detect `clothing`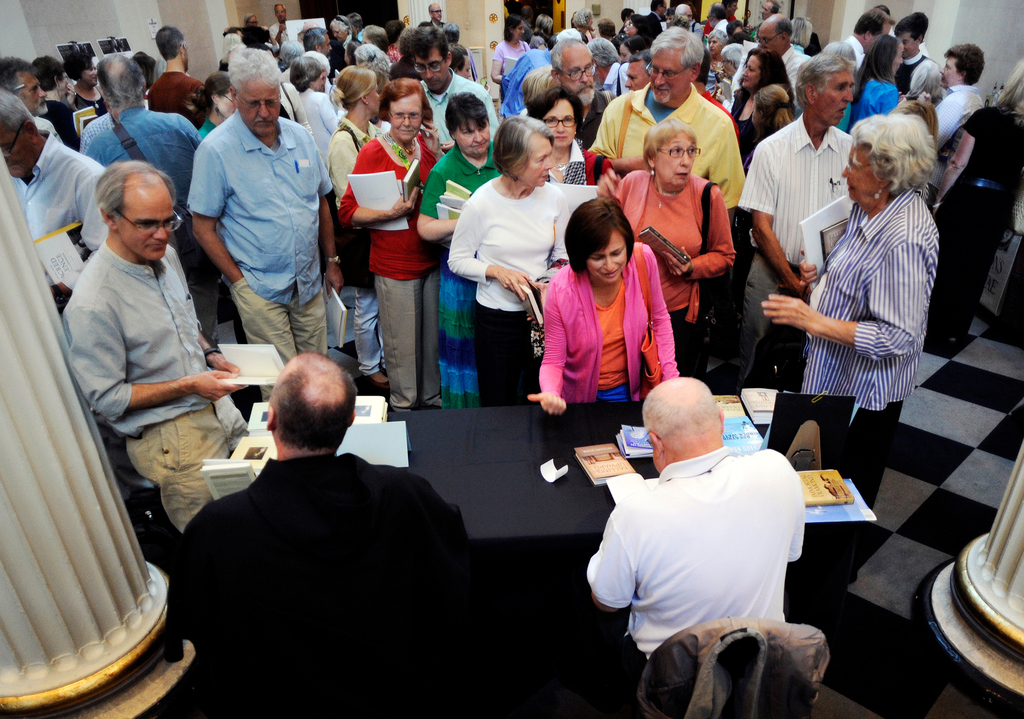
445,165,560,406
